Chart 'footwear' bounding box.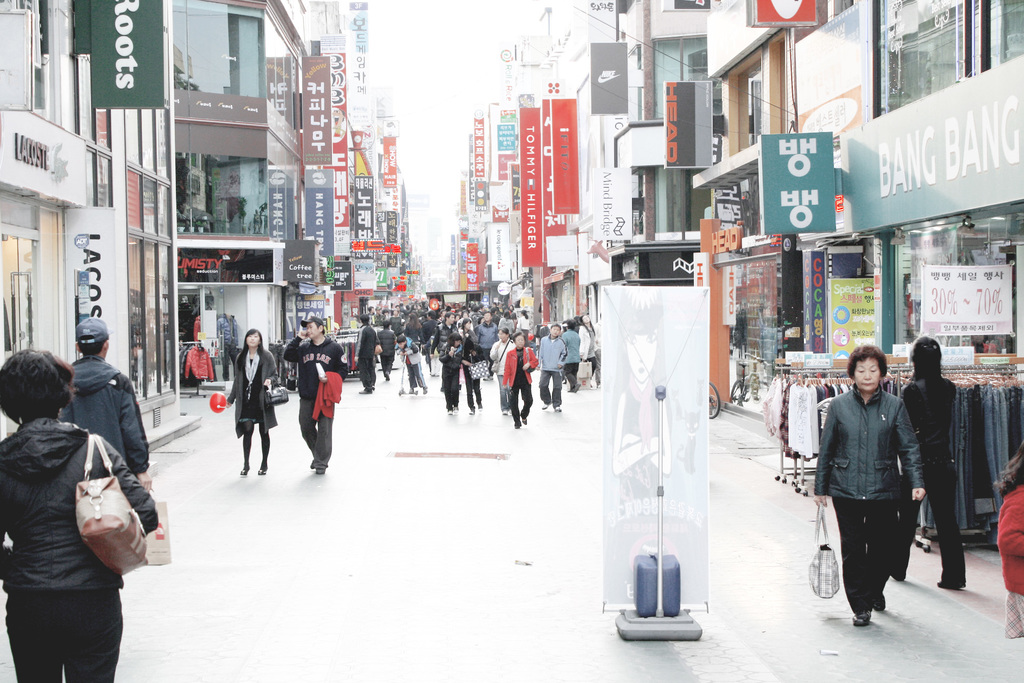
Charted: crop(360, 390, 371, 393).
